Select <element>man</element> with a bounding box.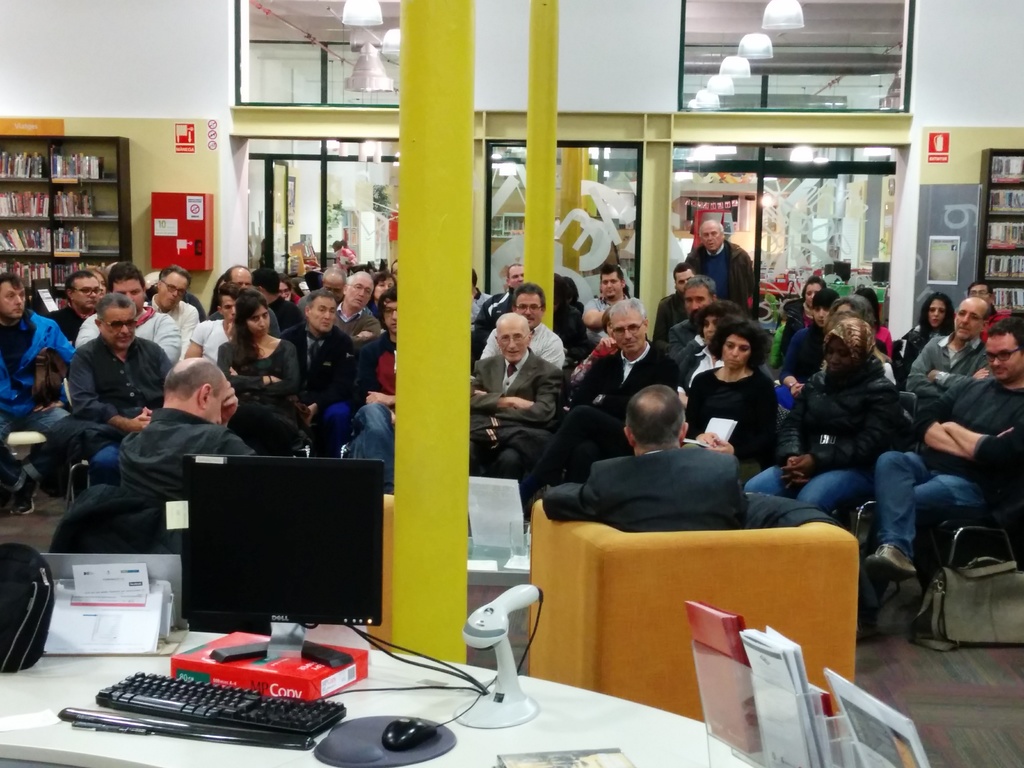
Rect(869, 314, 1023, 625).
